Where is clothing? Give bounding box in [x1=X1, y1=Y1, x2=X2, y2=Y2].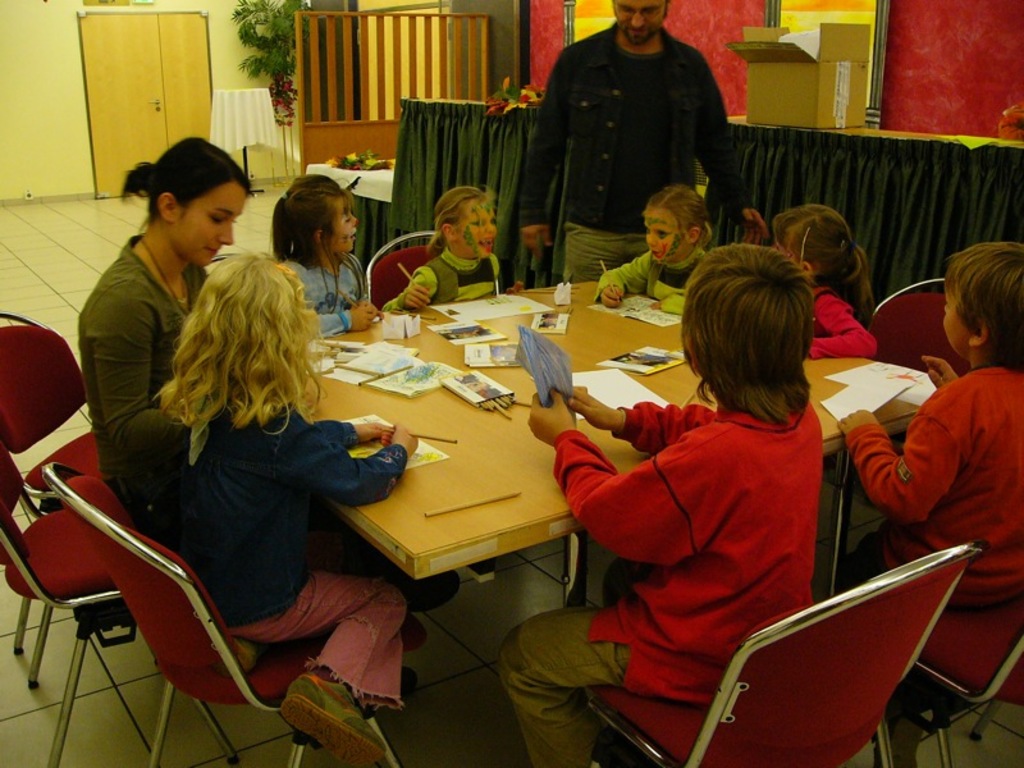
[x1=376, y1=255, x2=506, y2=316].
